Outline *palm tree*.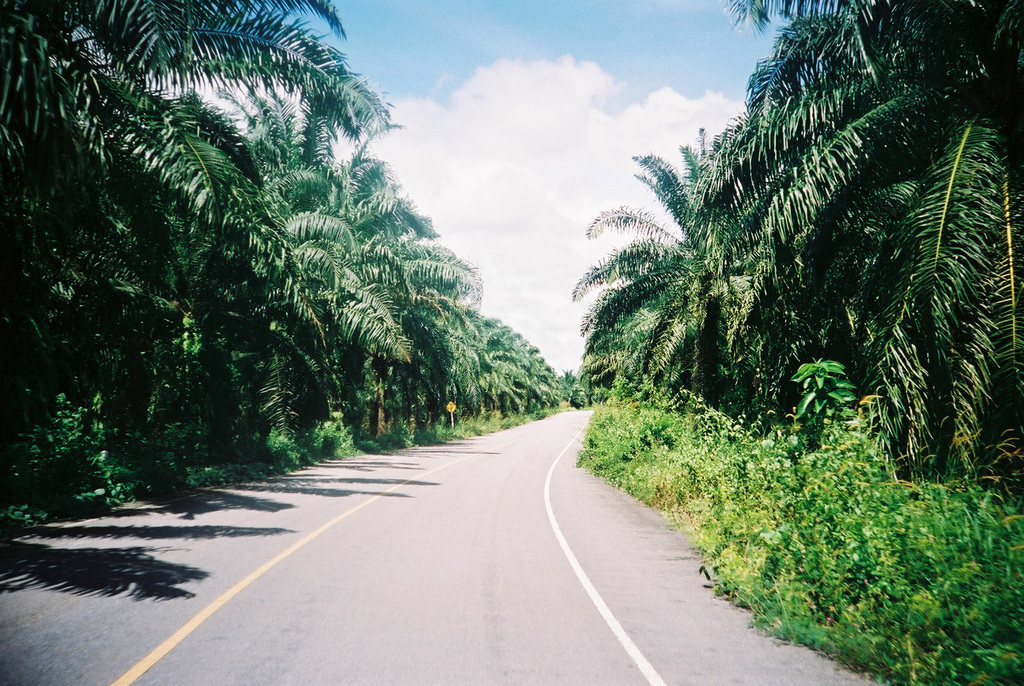
Outline: x1=540, y1=12, x2=1012, y2=573.
